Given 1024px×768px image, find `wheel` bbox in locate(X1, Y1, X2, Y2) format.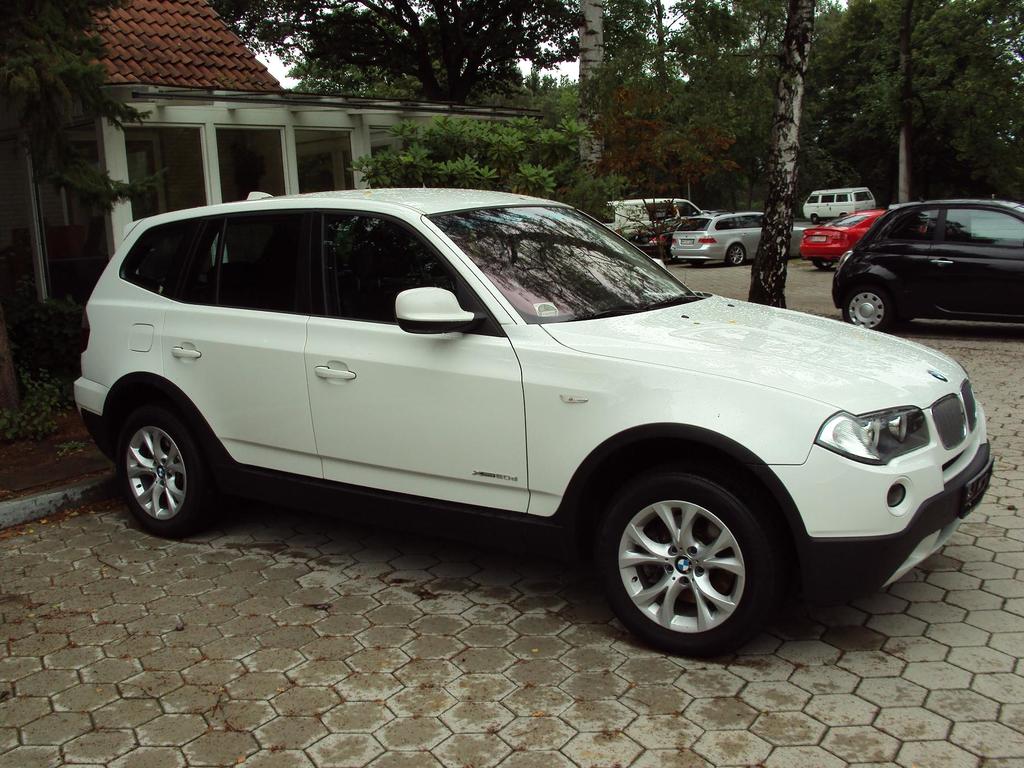
locate(838, 288, 892, 333).
